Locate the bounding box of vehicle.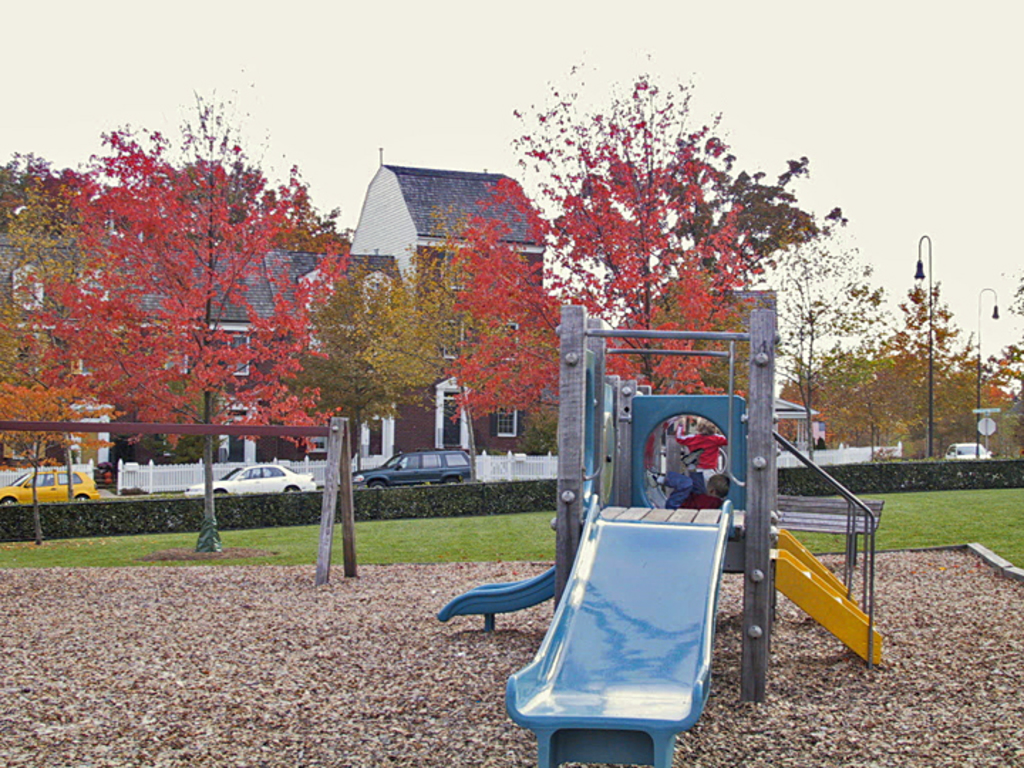
Bounding box: box=[351, 444, 475, 485].
